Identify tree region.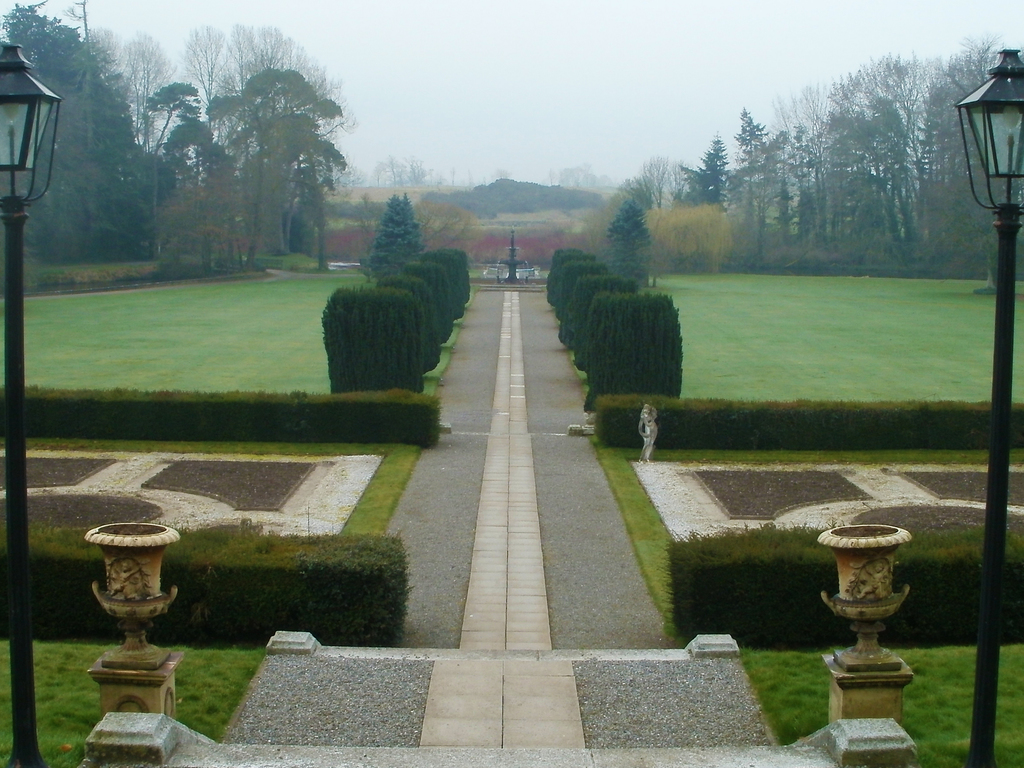
Region: [419, 243, 460, 319].
